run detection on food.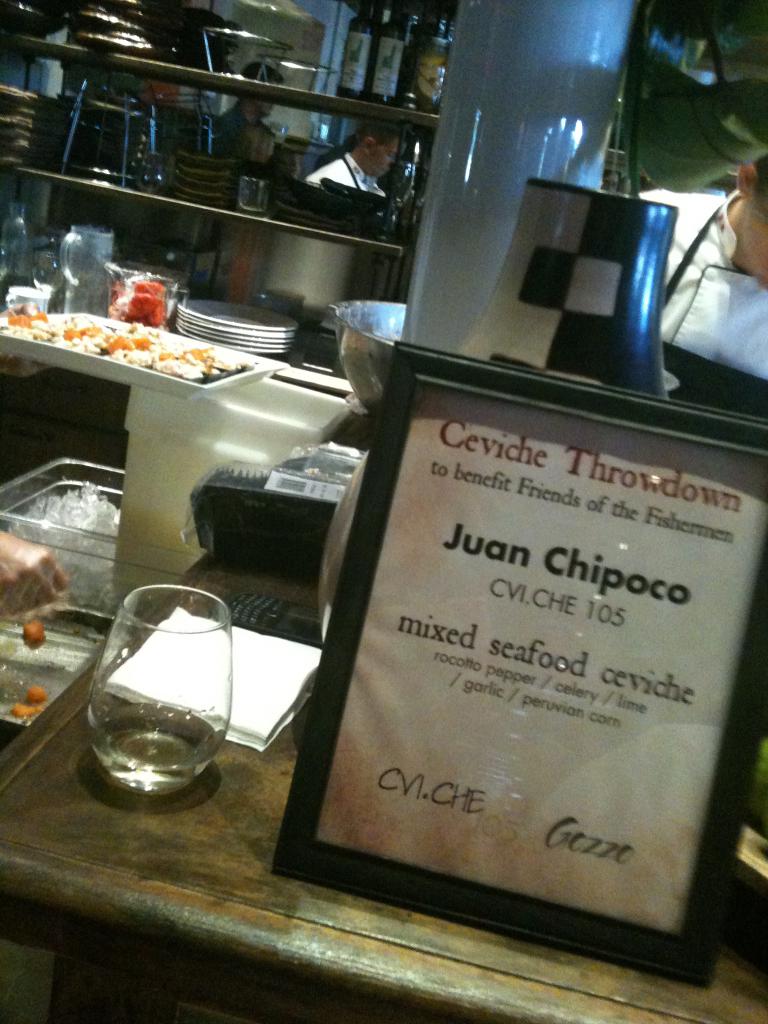
Result: (left=11, top=687, right=43, bottom=719).
